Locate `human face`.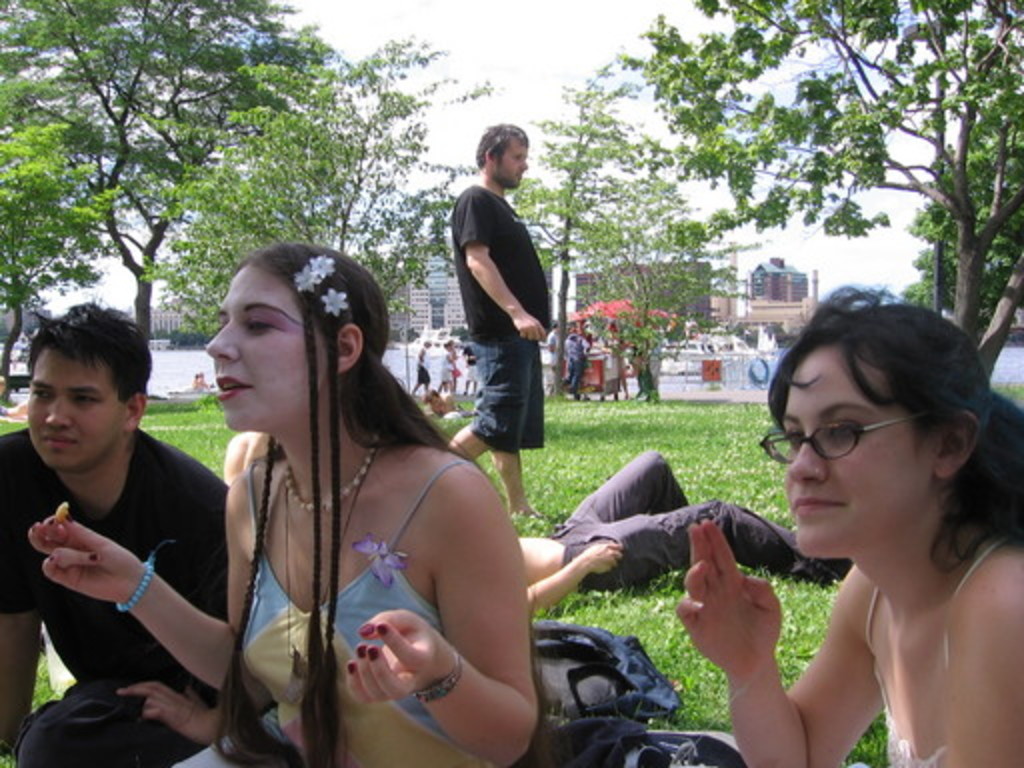
Bounding box: [x1=492, y1=136, x2=526, y2=180].
